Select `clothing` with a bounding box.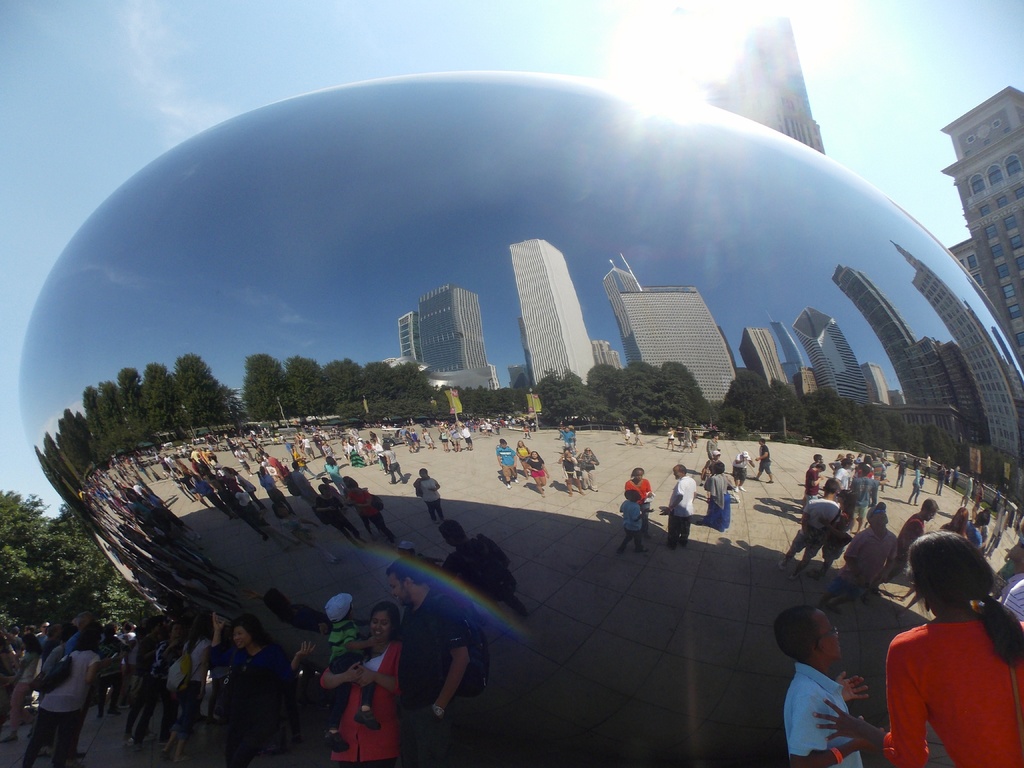
bbox(784, 655, 862, 767).
